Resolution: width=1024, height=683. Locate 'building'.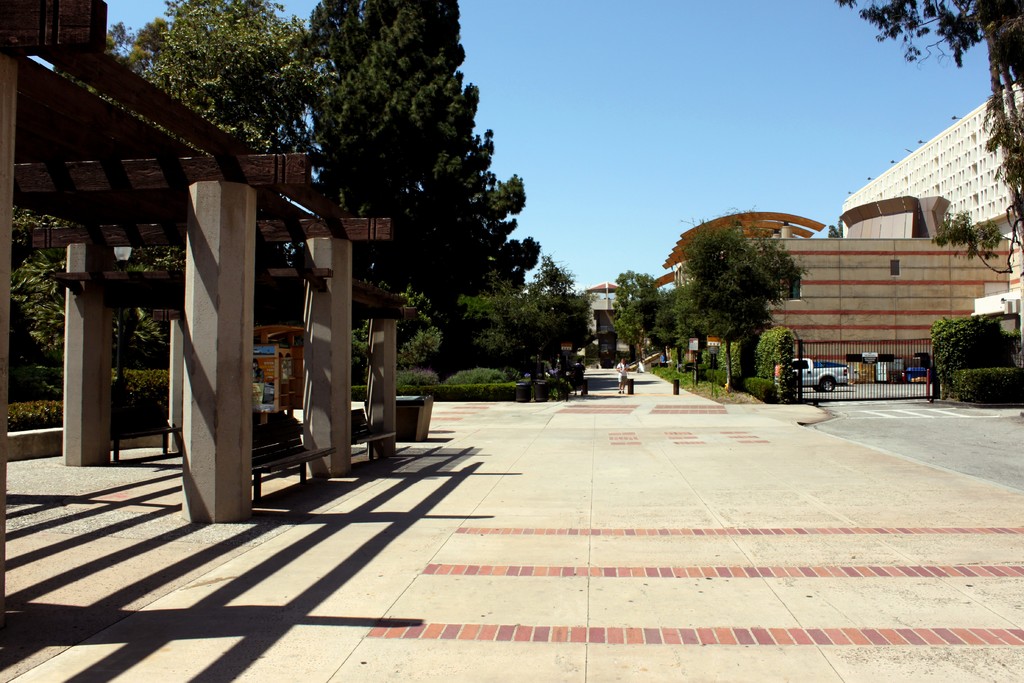
region(837, 96, 1020, 261).
